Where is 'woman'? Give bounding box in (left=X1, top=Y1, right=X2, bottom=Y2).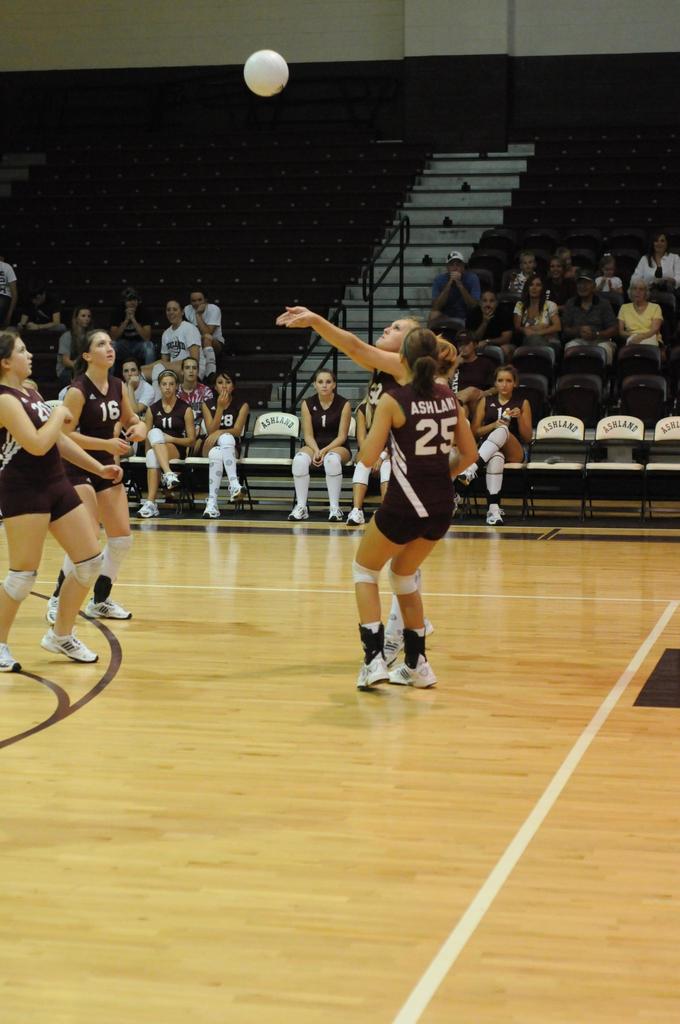
(left=49, top=328, right=145, bottom=623).
